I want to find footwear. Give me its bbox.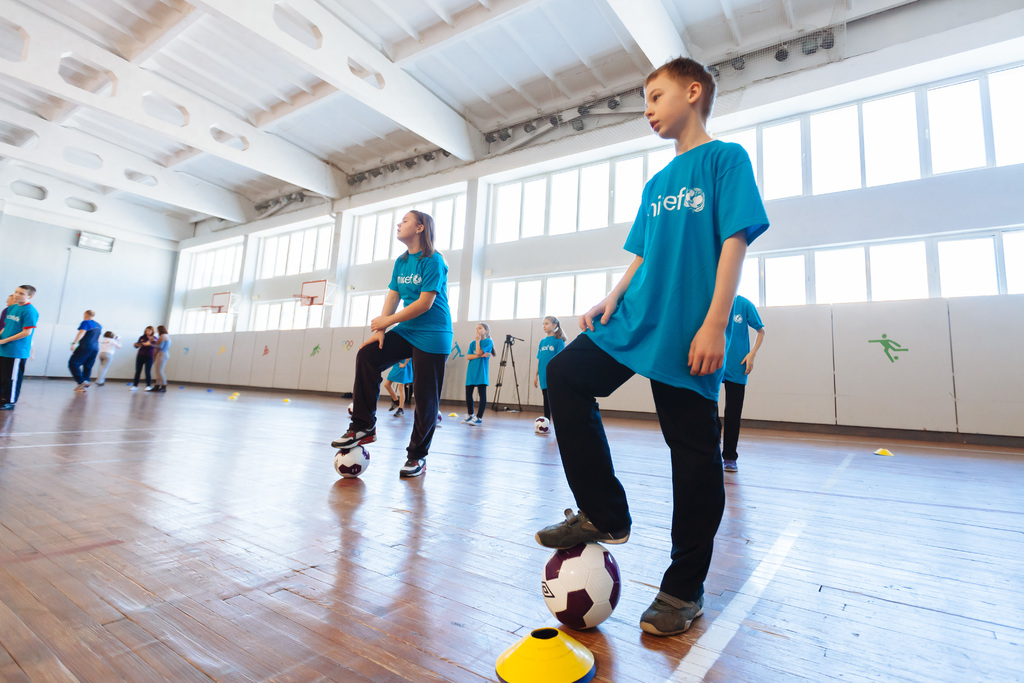
[393, 449, 431, 477].
